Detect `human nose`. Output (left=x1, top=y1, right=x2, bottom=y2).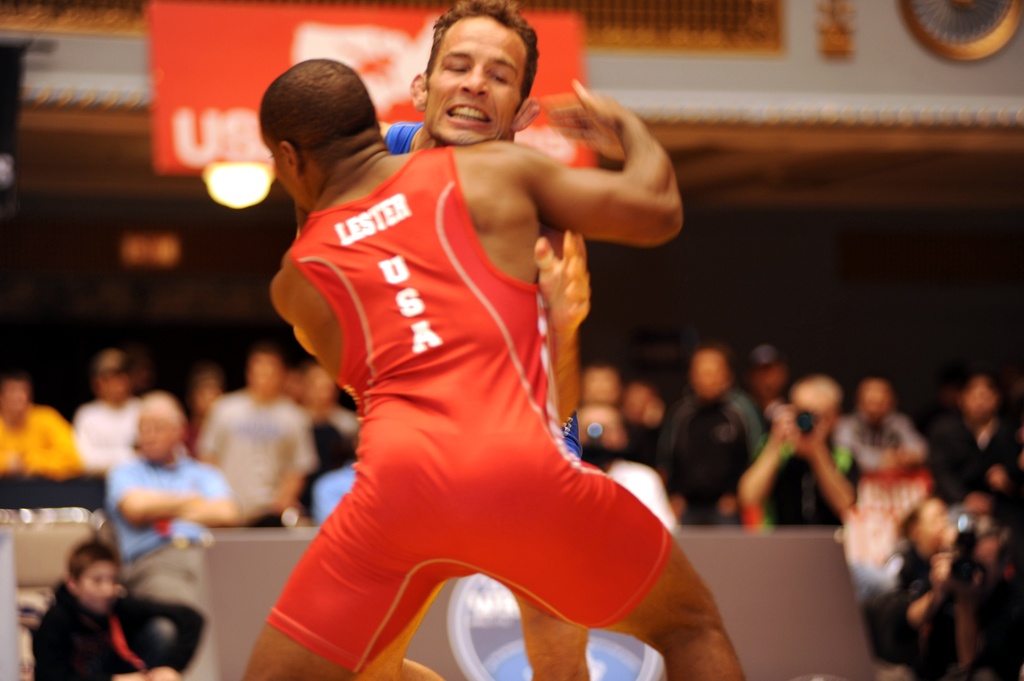
(left=461, top=63, right=490, bottom=97).
